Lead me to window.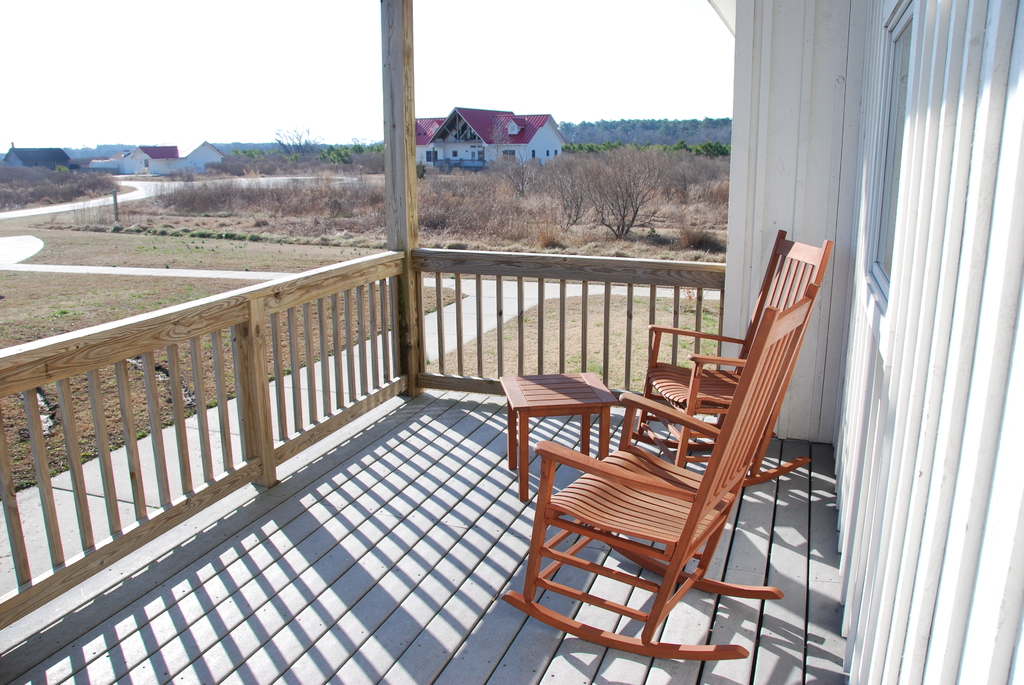
Lead to detection(141, 159, 151, 169).
